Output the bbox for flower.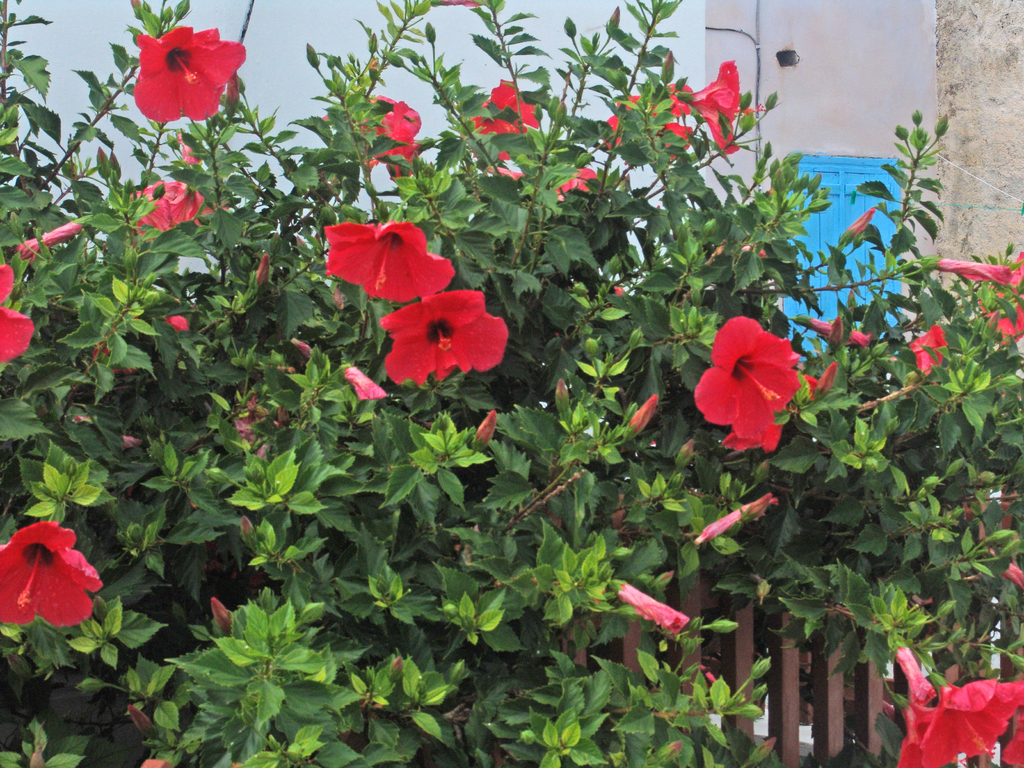
(0,520,103,627).
